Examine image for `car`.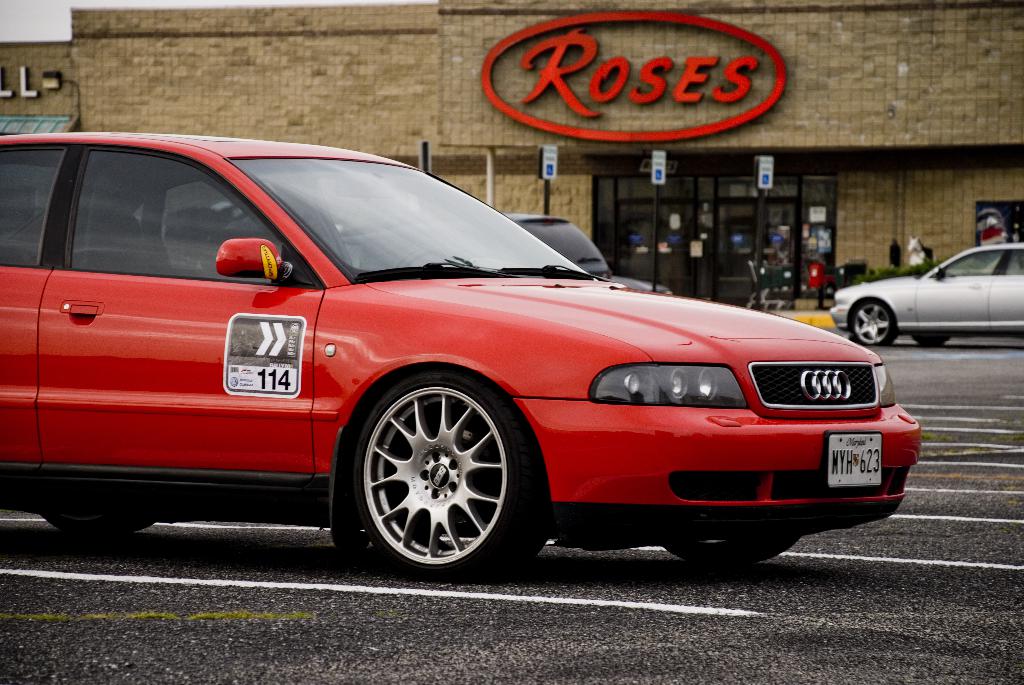
Examination result: <box>513,216,674,297</box>.
